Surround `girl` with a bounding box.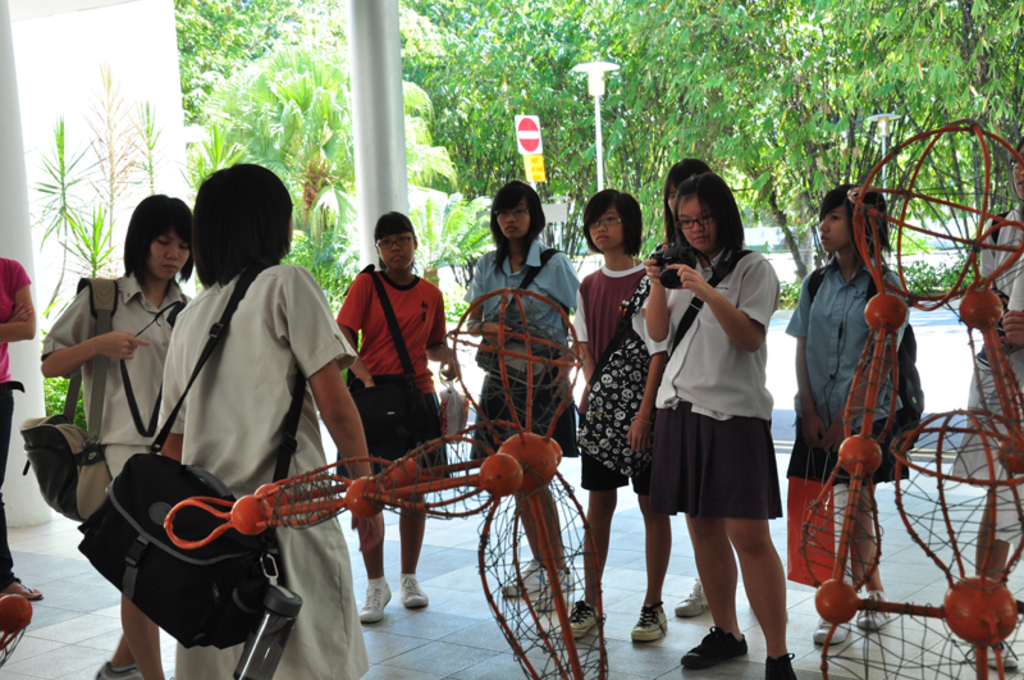
select_region(0, 257, 32, 603).
